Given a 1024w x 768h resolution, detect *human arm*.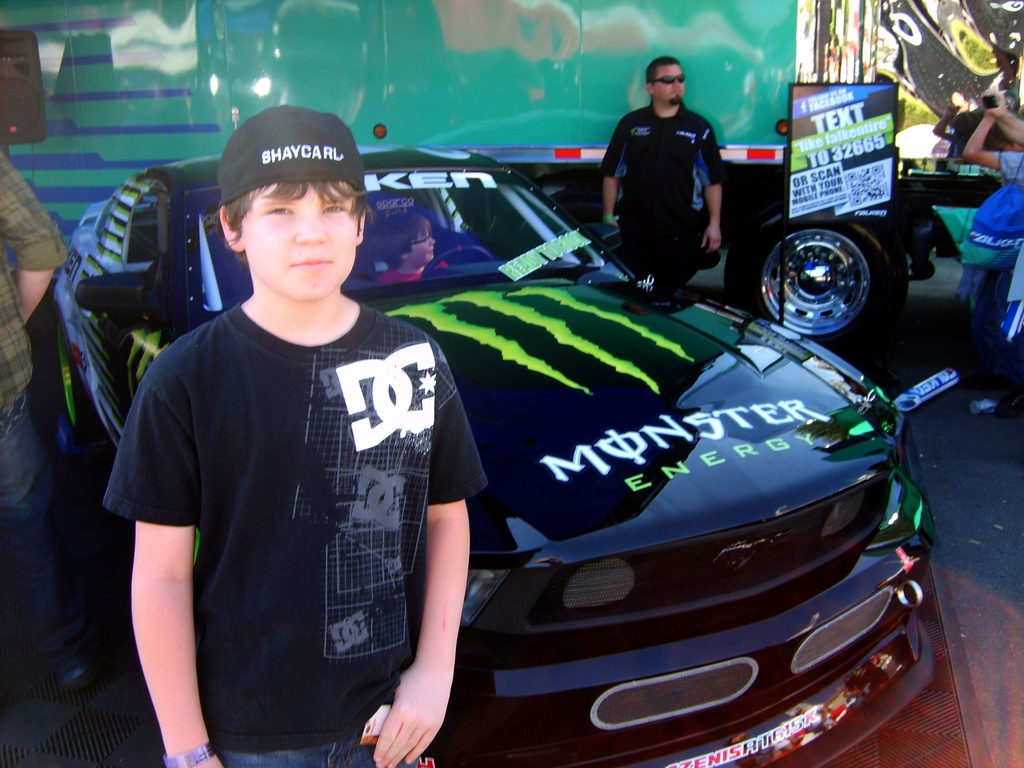
<box>995,86,1021,143</box>.
